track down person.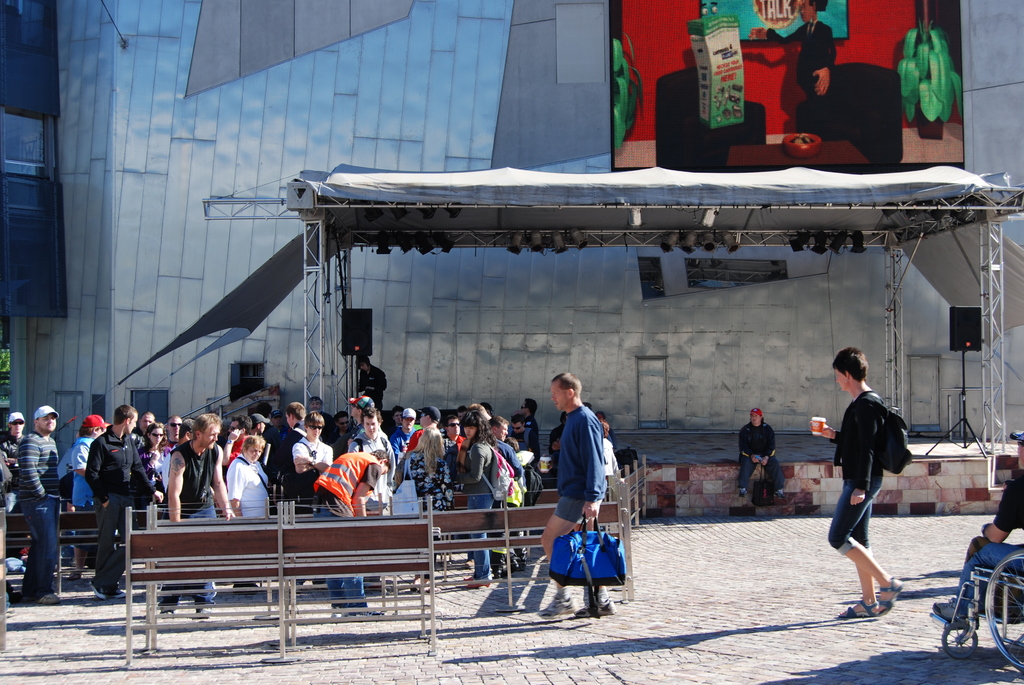
Tracked to x1=0, y1=439, x2=9, y2=577.
